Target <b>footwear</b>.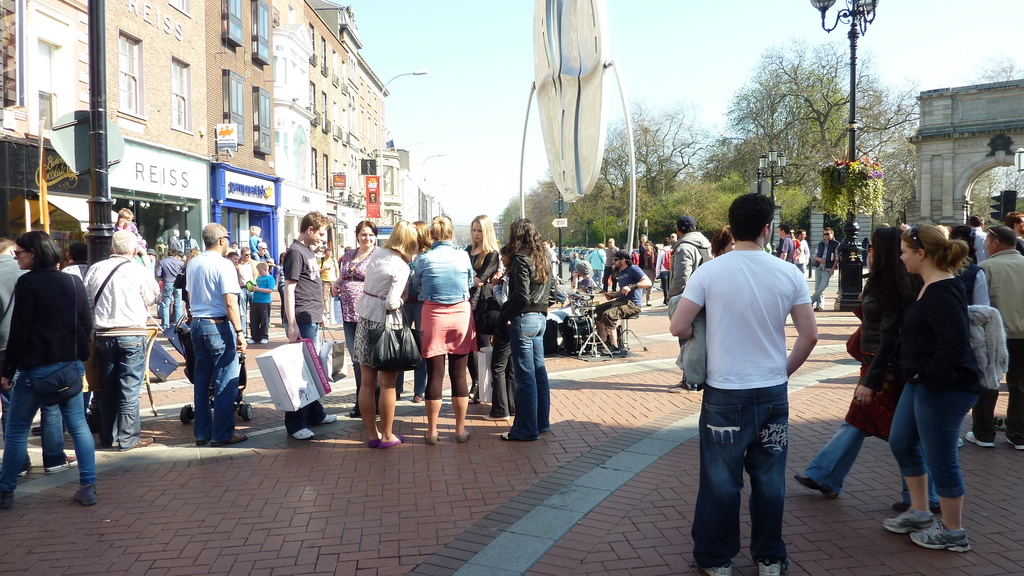
Target region: box(426, 428, 436, 445).
